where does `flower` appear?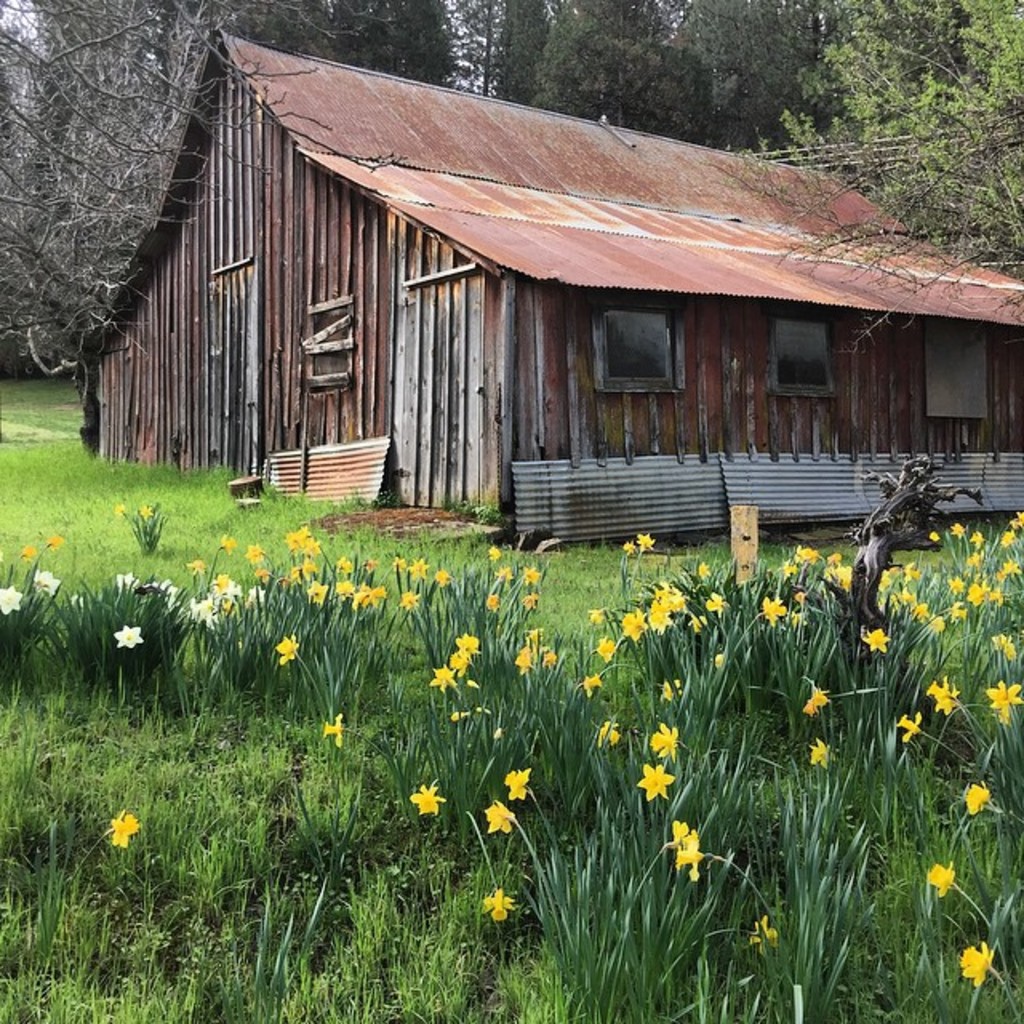
Appears at Rect(224, 539, 235, 554).
